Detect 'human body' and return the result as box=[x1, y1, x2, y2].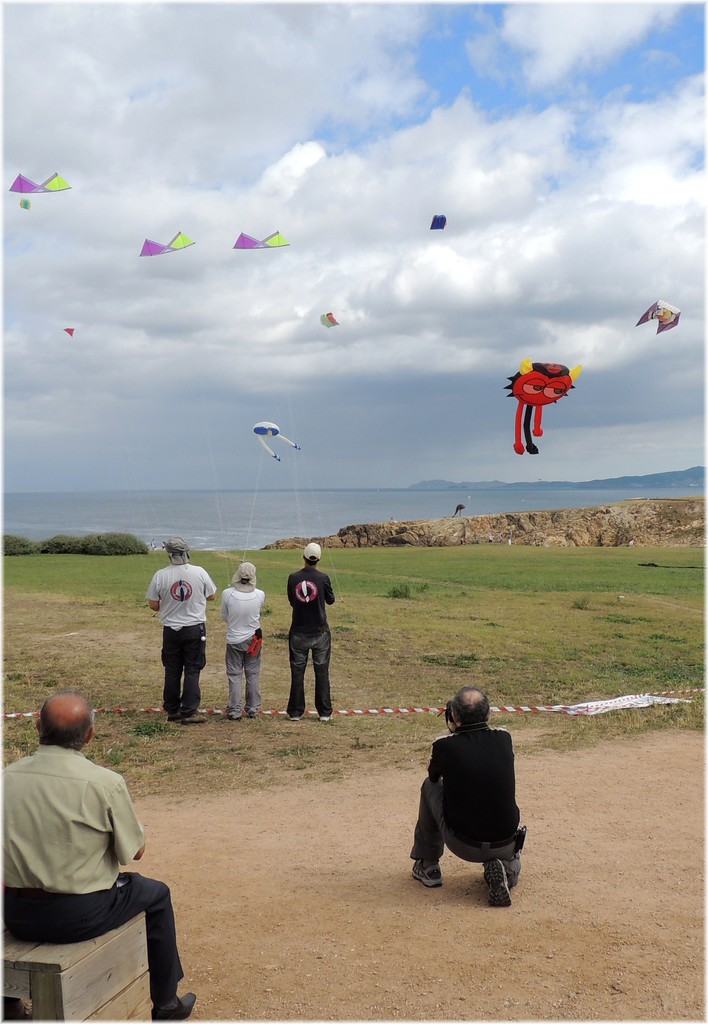
box=[0, 693, 199, 1022].
